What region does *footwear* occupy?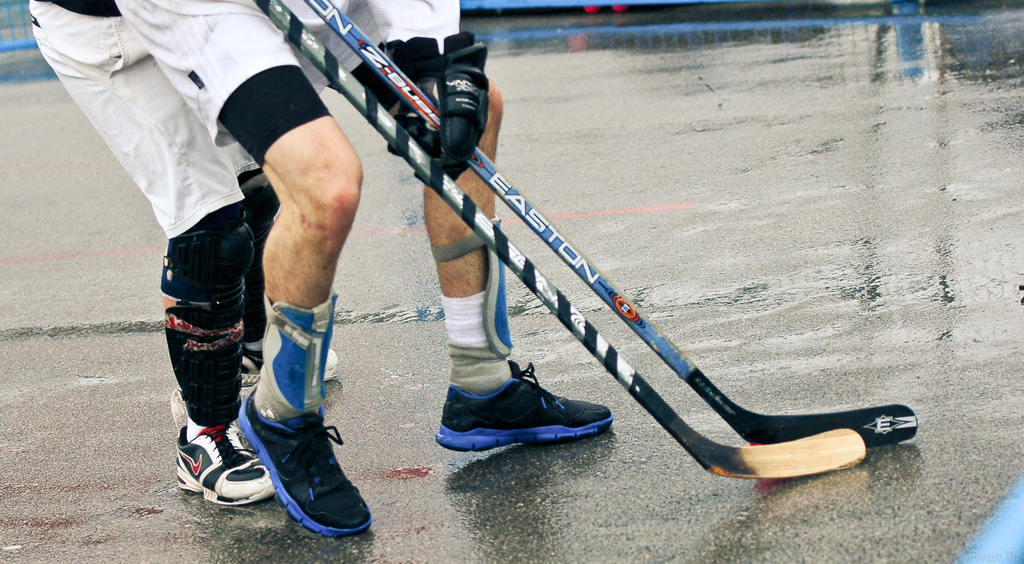
[239, 332, 339, 391].
